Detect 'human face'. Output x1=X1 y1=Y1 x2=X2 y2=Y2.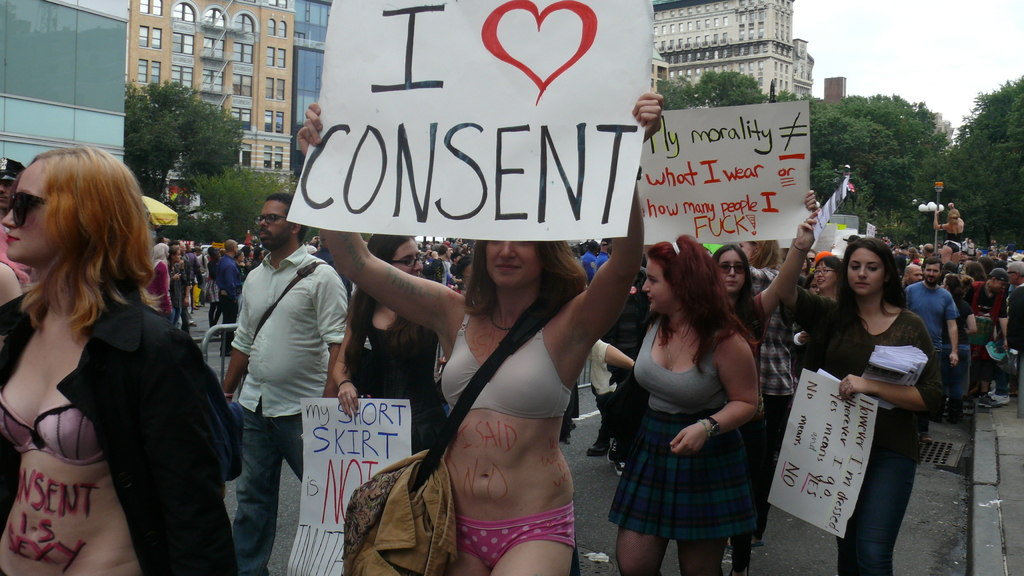
x1=721 y1=253 x2=748 y2=293.
